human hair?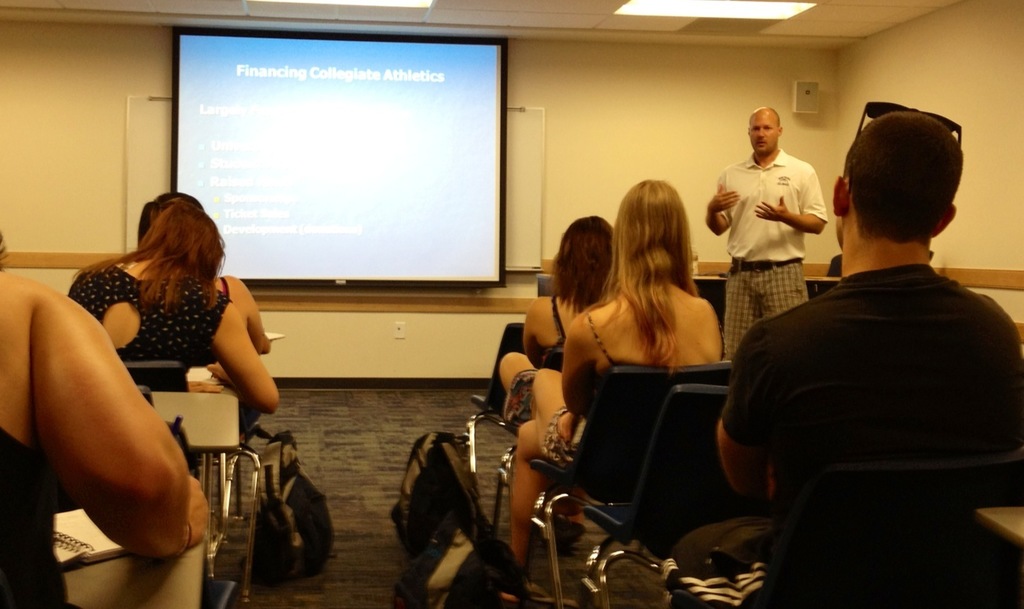
[102,195,217,341]
